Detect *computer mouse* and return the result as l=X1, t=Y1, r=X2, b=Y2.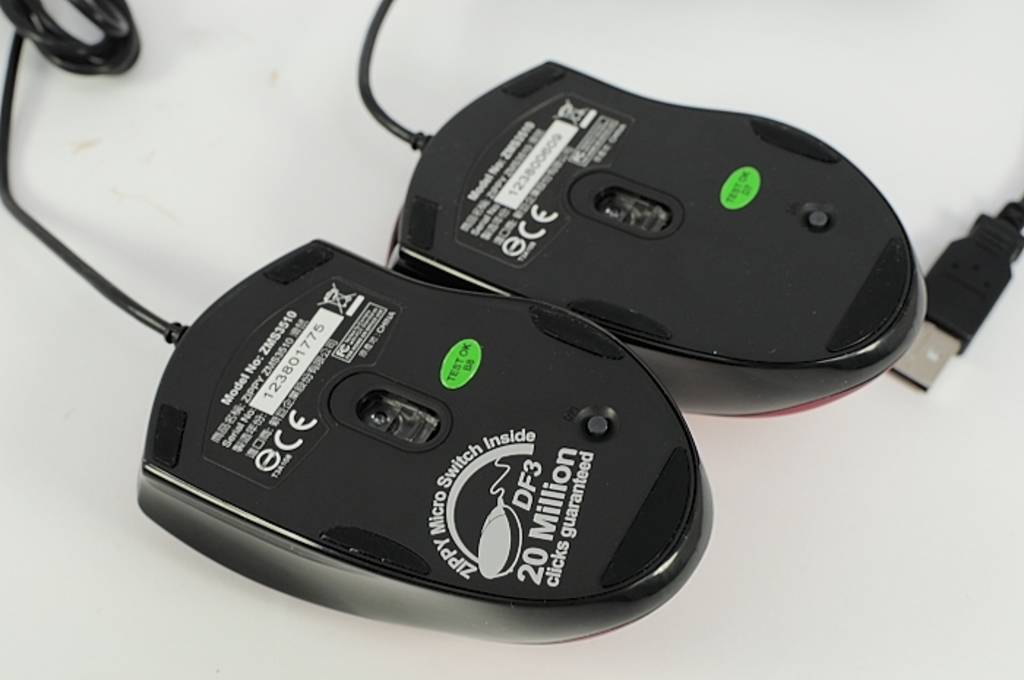
l=377, t=54, r=929, b=421.
